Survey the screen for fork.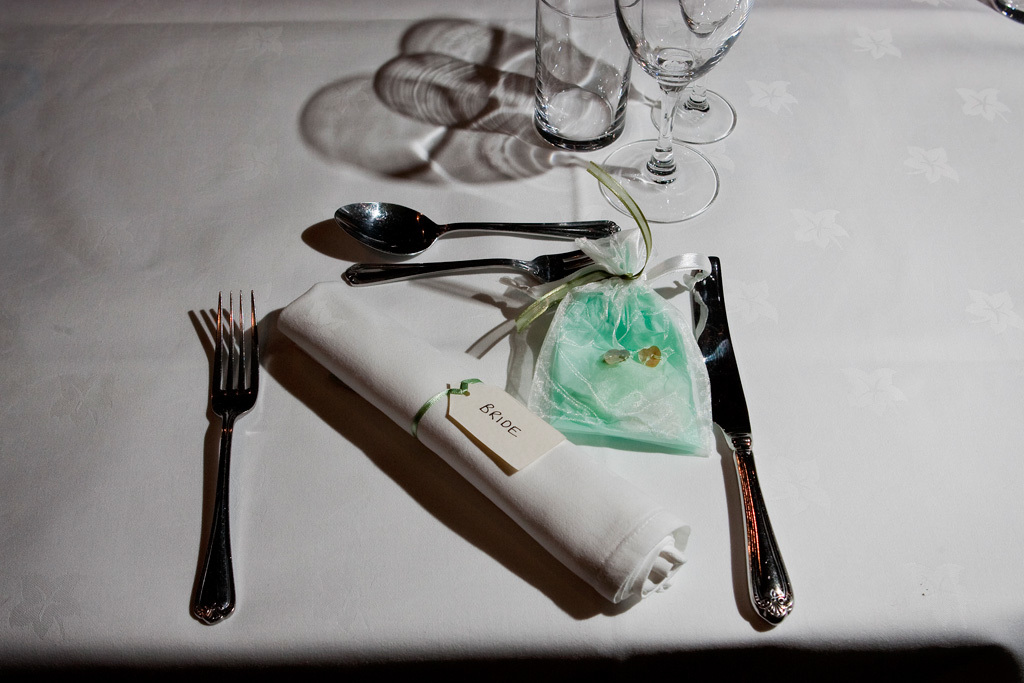
Survey found: rect(186, 290, 262, 628).
